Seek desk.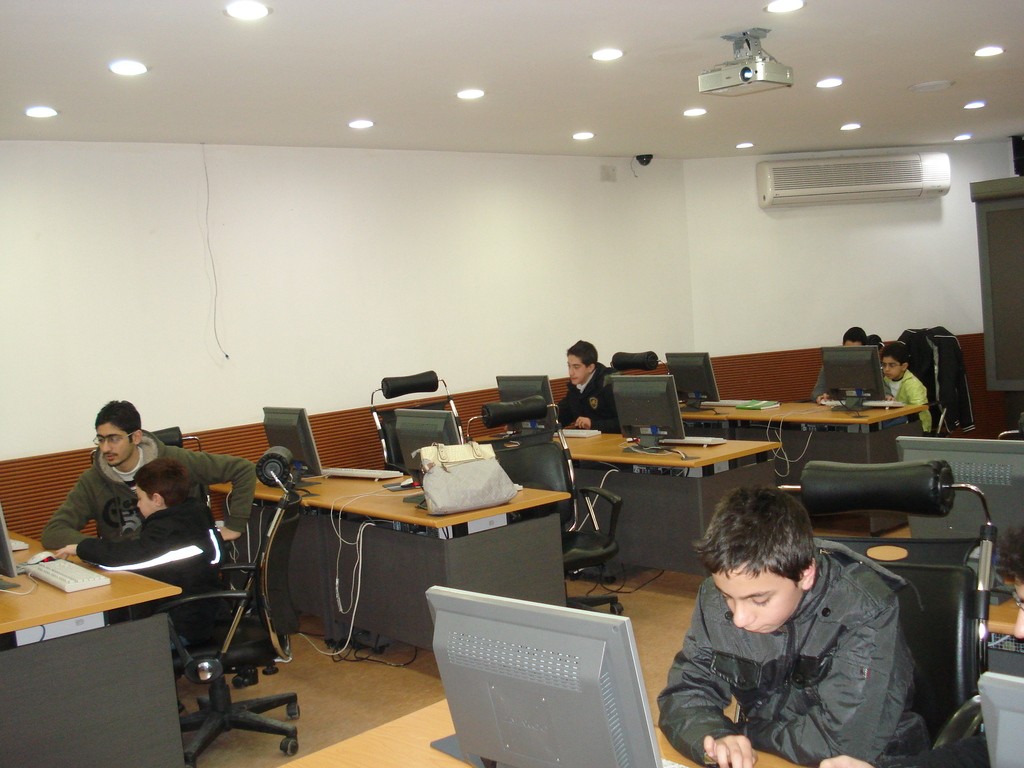
[207,476,400,650].
